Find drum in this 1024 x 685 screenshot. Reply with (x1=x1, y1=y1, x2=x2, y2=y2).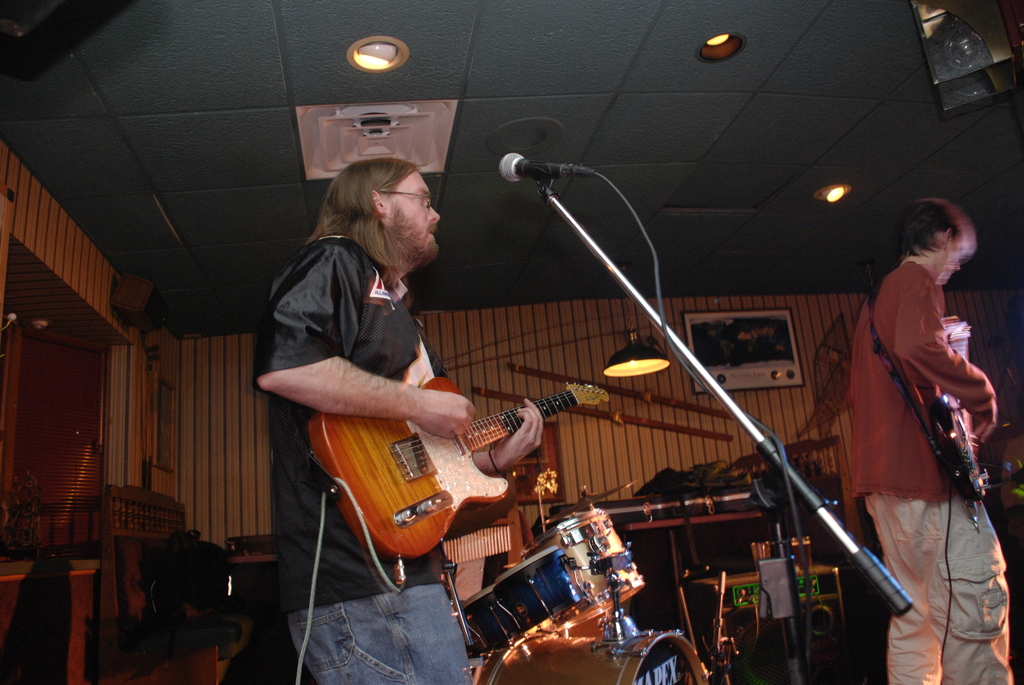
(x1=529, y1=508, x2=649, y2=628).
